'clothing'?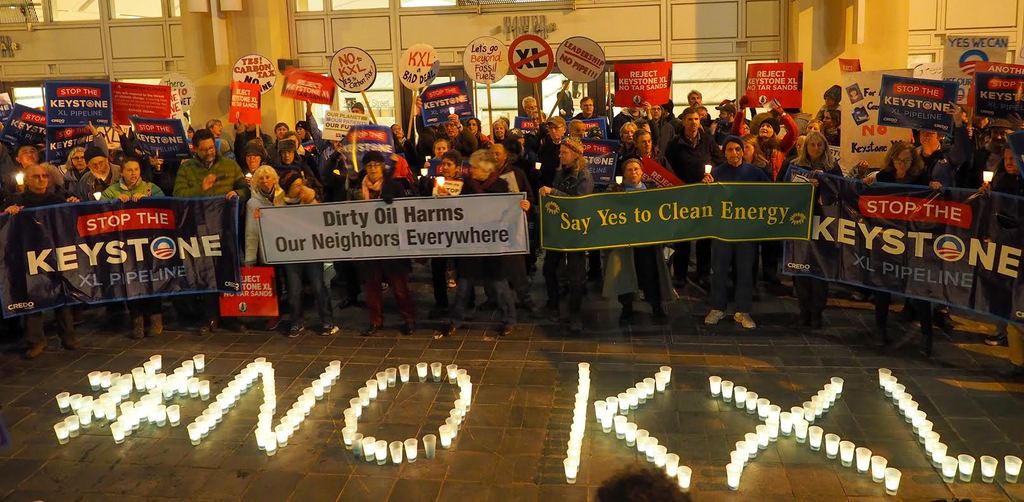
bbox=(349, 174, 412, 324)
